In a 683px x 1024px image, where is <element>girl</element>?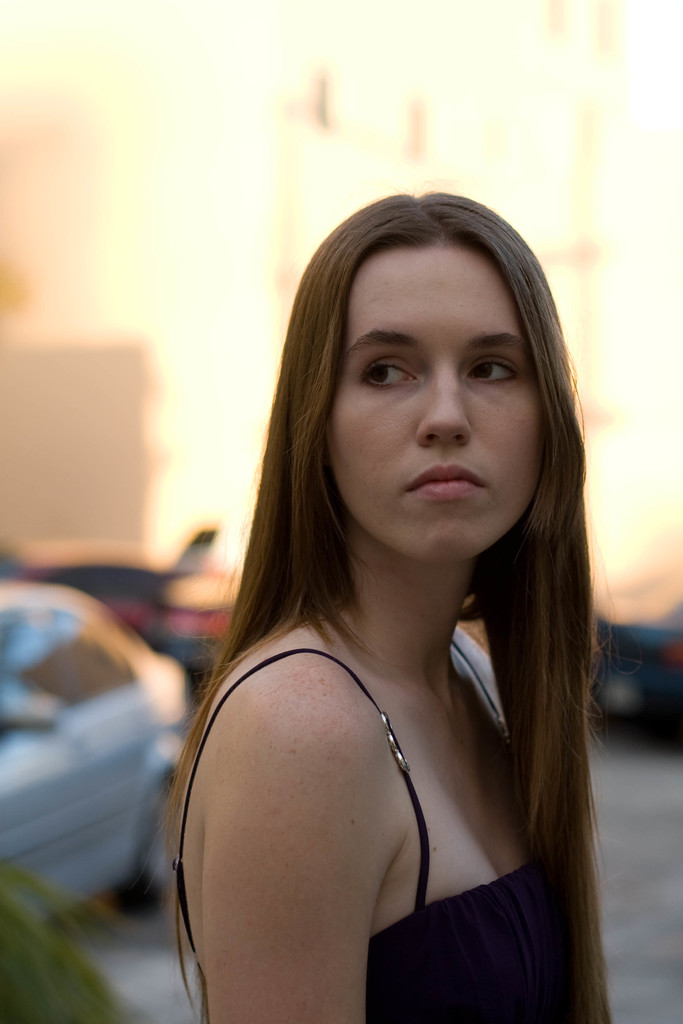
155/183/604/1023.
